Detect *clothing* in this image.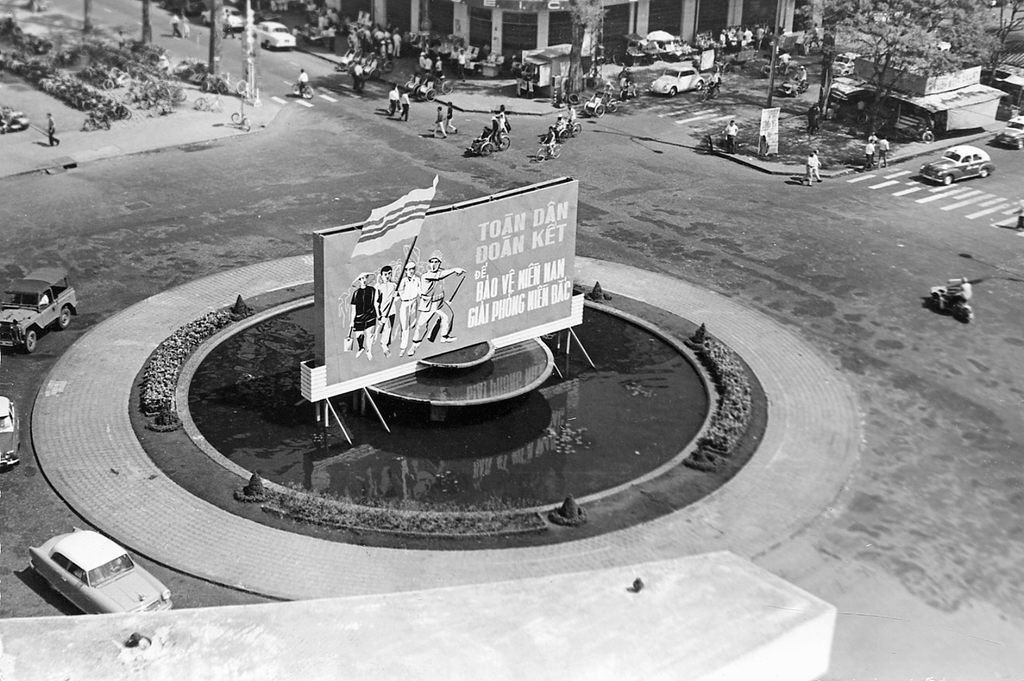
Detection: 395/275/420/345.
